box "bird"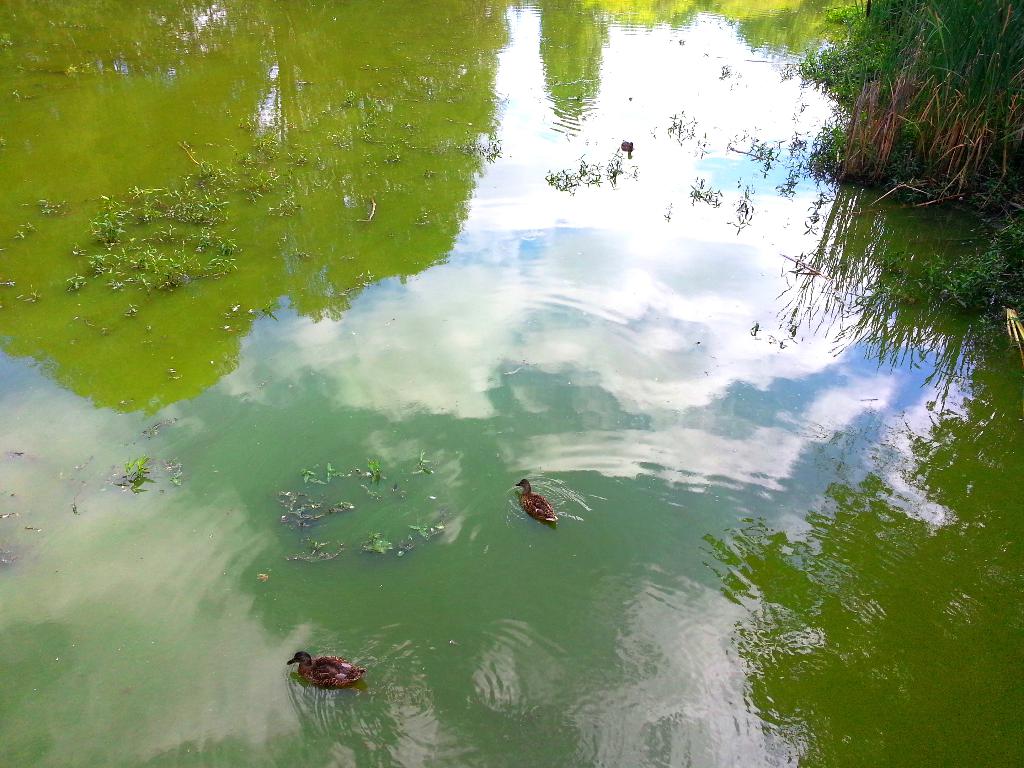
[286,648,369,684]
